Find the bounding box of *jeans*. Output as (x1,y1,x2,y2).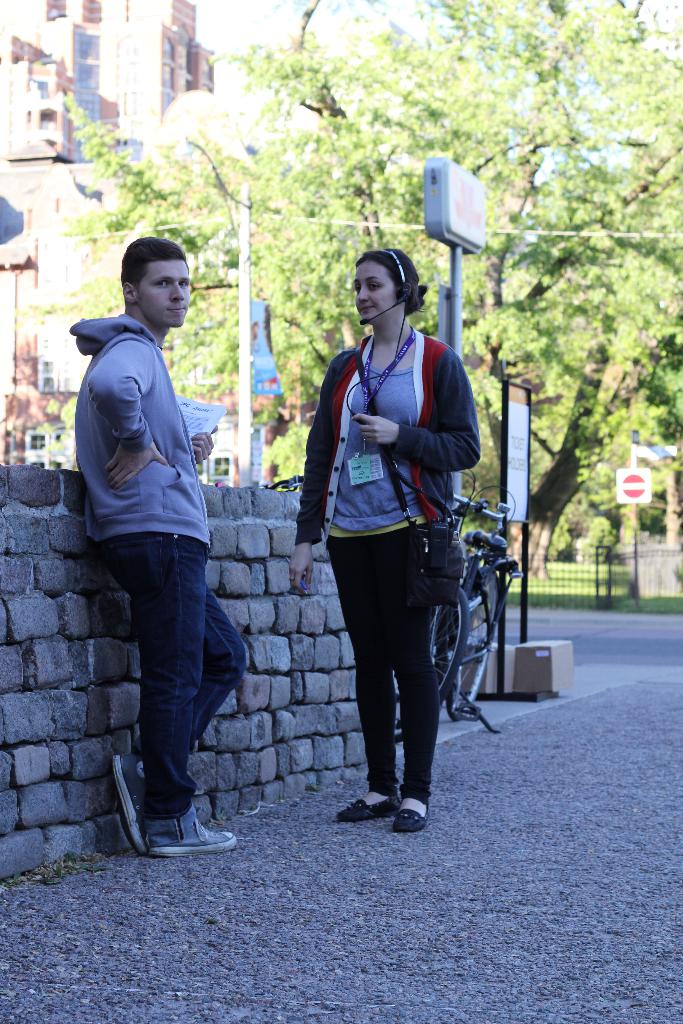
(324,519,443,804).
